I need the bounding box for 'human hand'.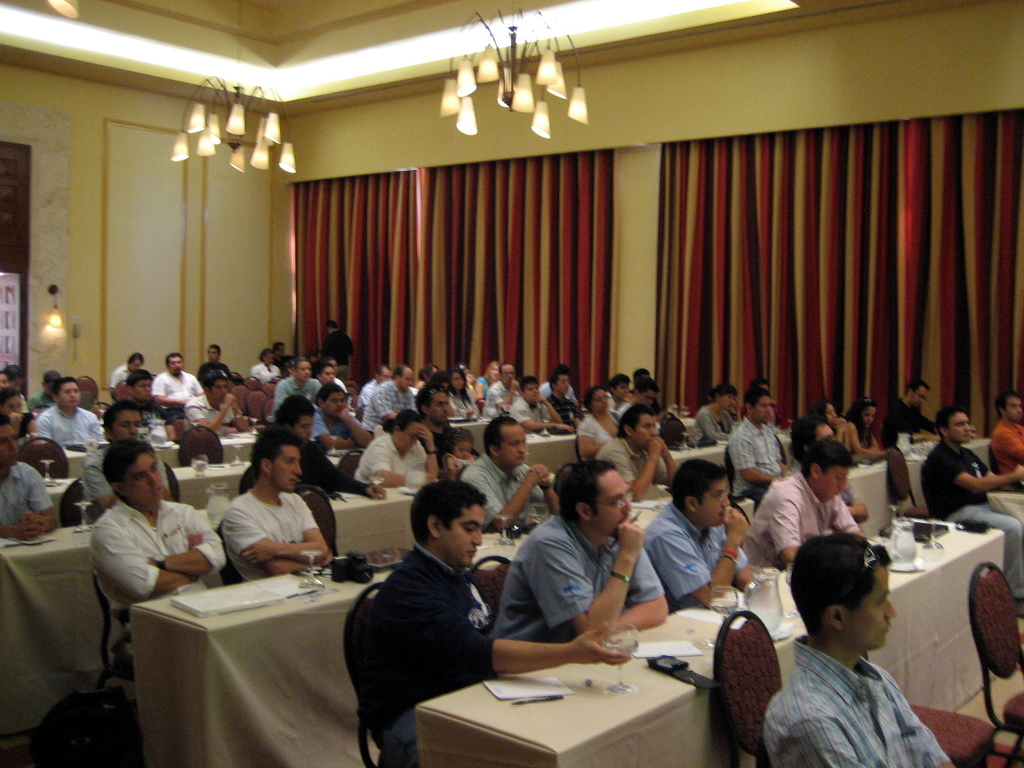
Here it is: [x1=719, y1=508, x2=750, y2=542].
